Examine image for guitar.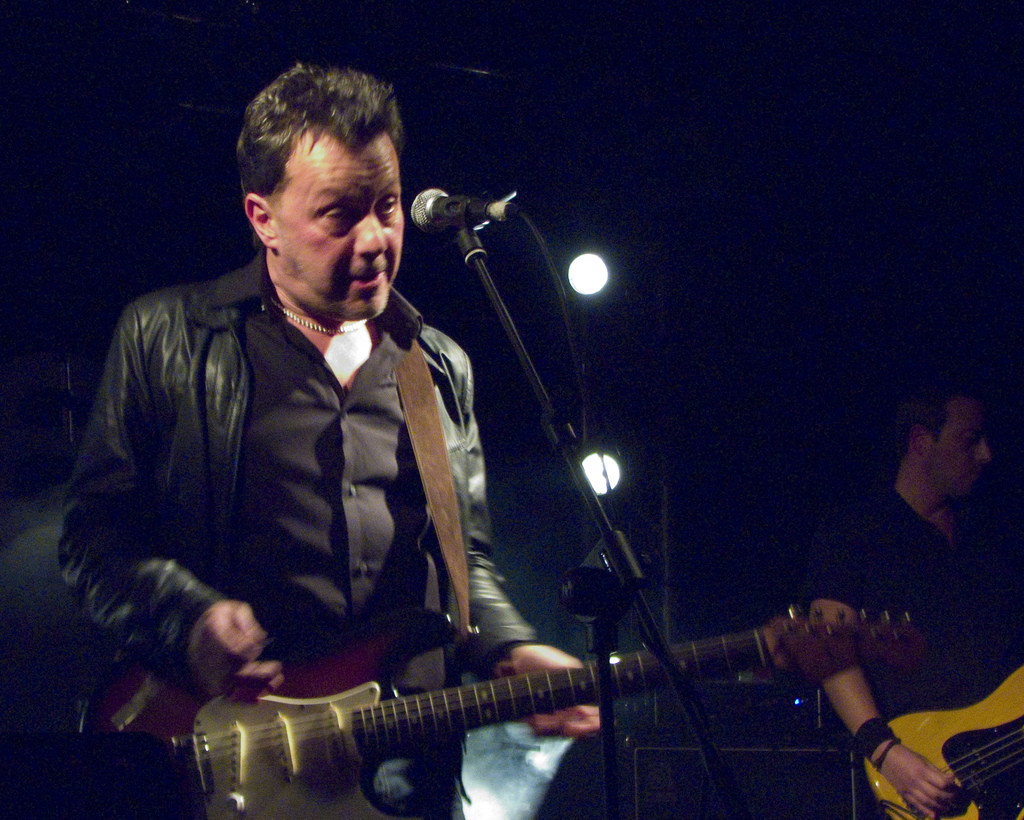
Examination result: region(865, 659, 1023, 817).
